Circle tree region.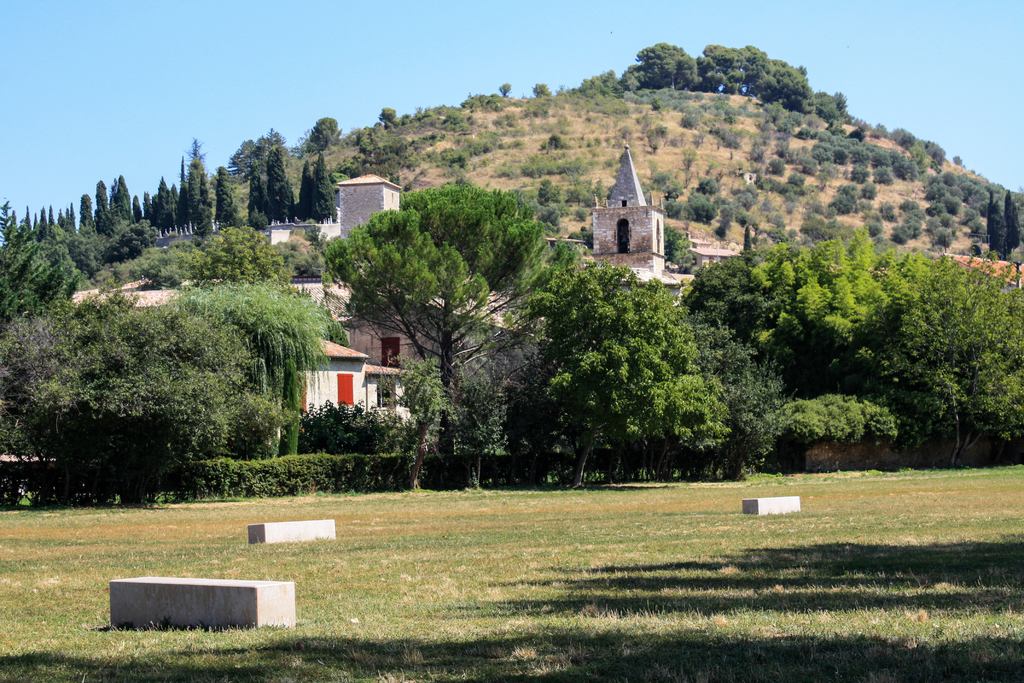
Region: [left=675, top=144, right=700, bottom=173].
